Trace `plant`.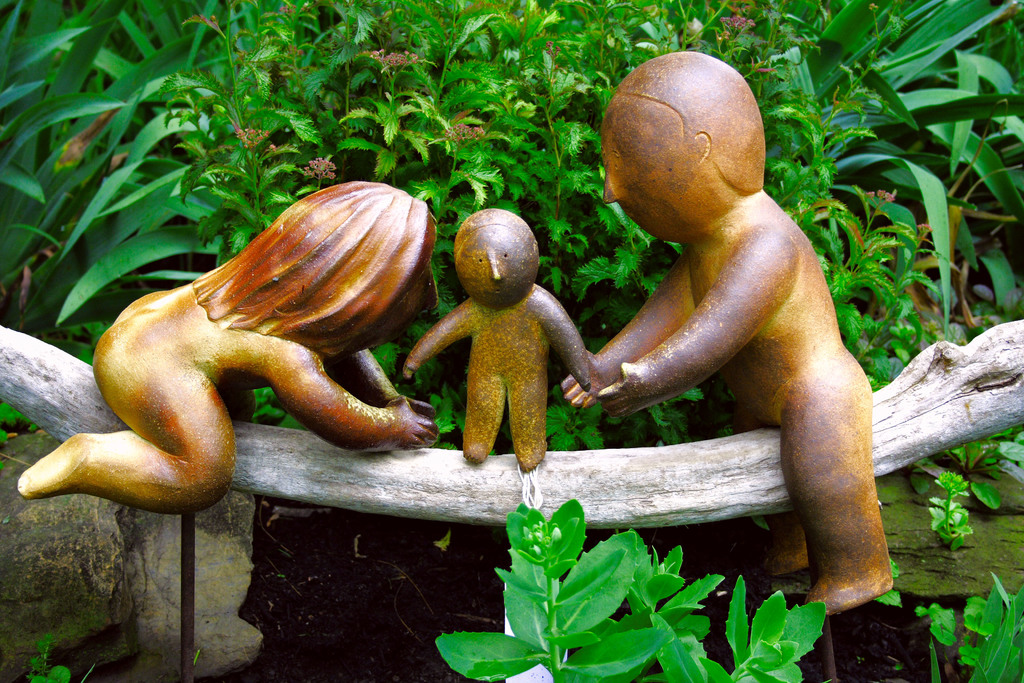
Traced to left=905, top=424, right=1023, bottom=507.
